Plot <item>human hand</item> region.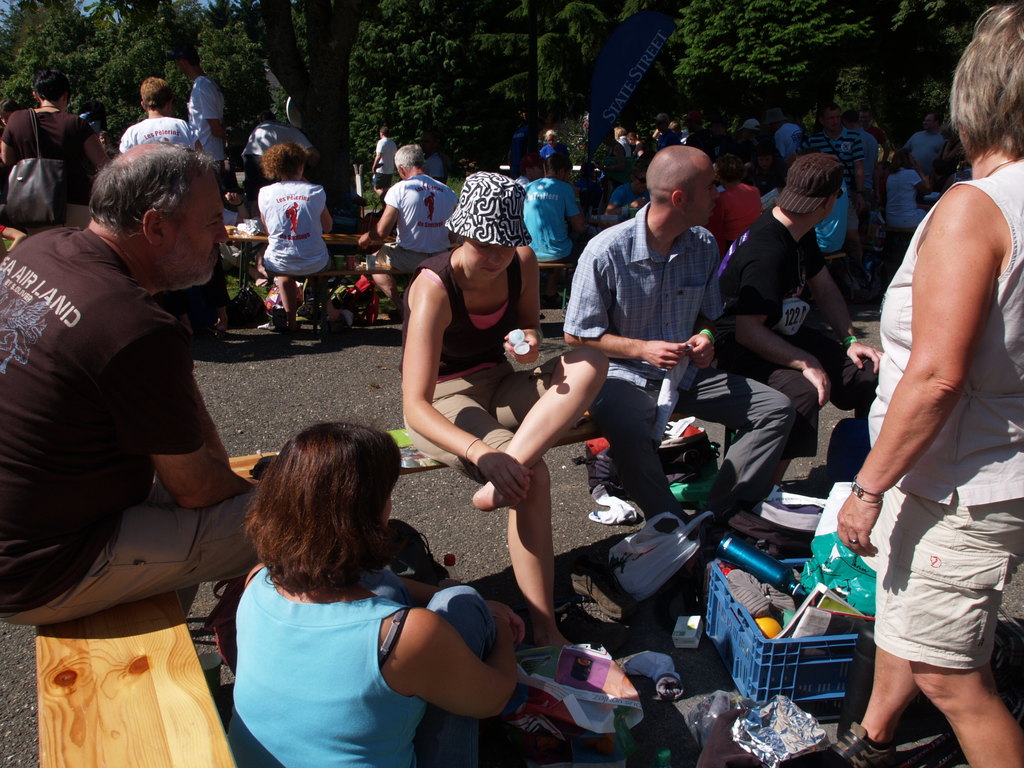
Plotted at [847, 339, 885, 372].
